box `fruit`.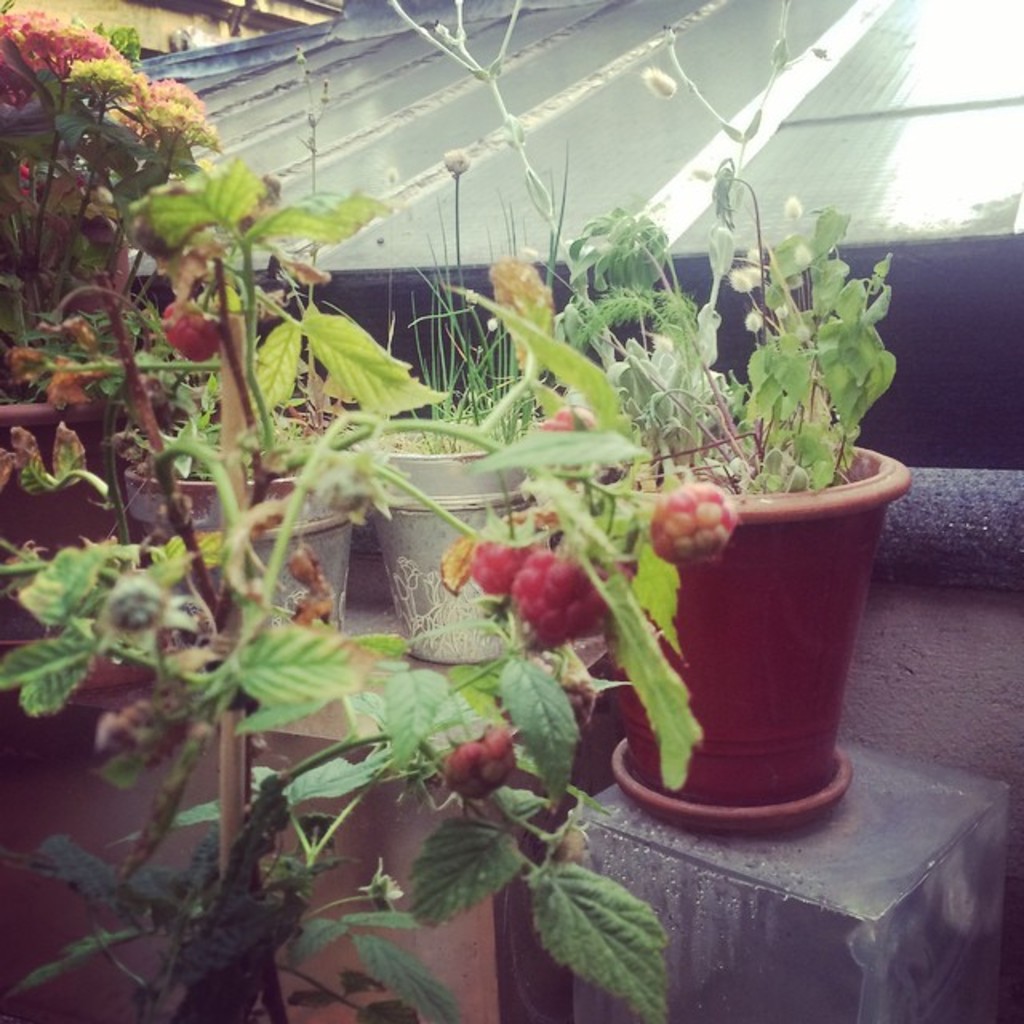
l=515, t=555, r=618, b=640.
